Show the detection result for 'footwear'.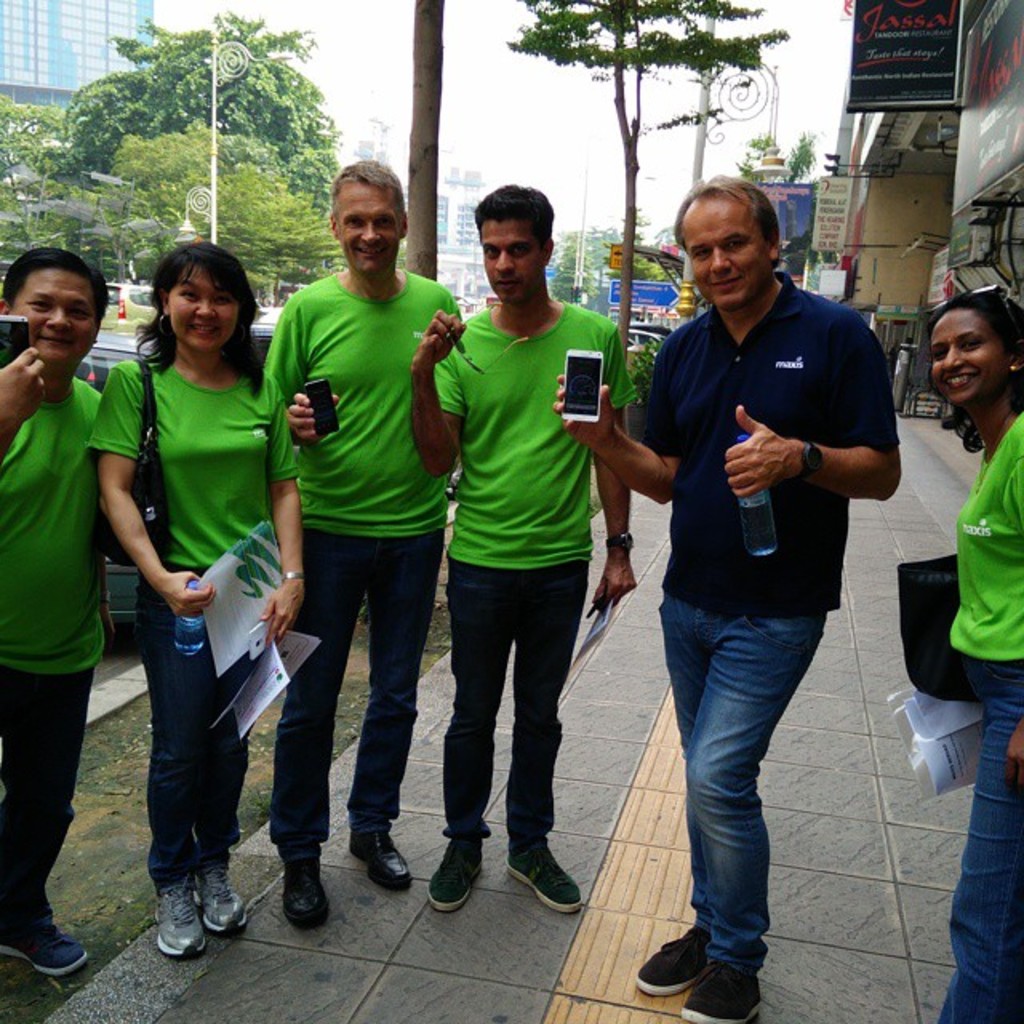
[429, 834, 482, 910].
